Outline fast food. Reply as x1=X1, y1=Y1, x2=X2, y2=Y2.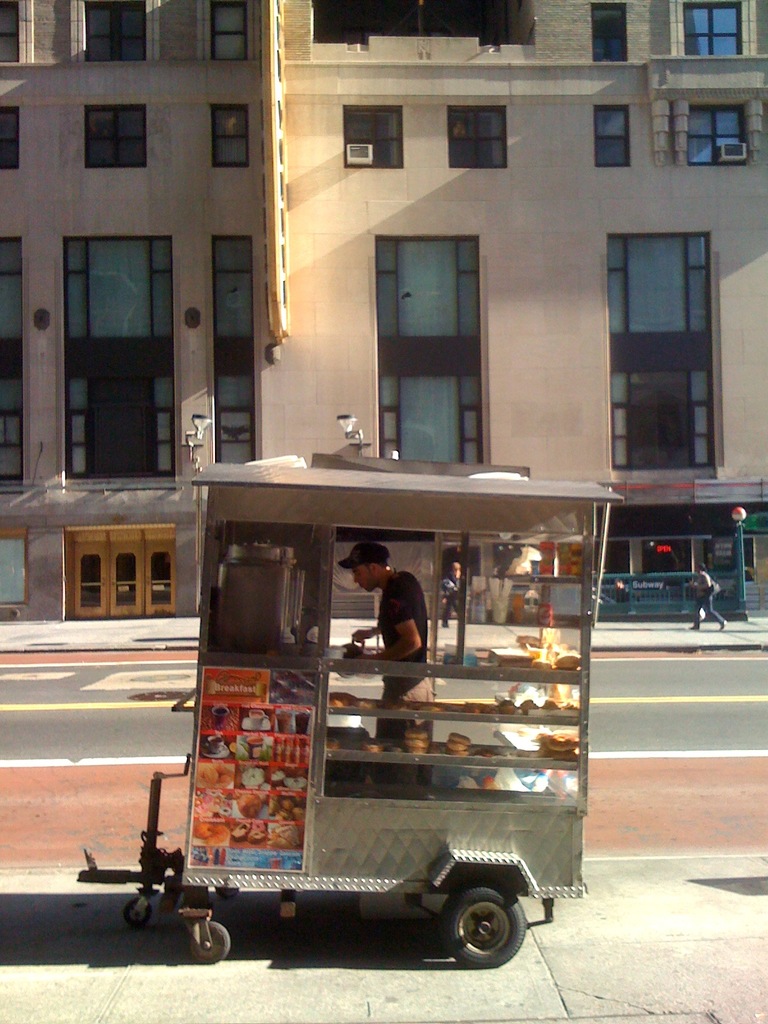
x1=324, y1=696, x2=348, y2=704.
